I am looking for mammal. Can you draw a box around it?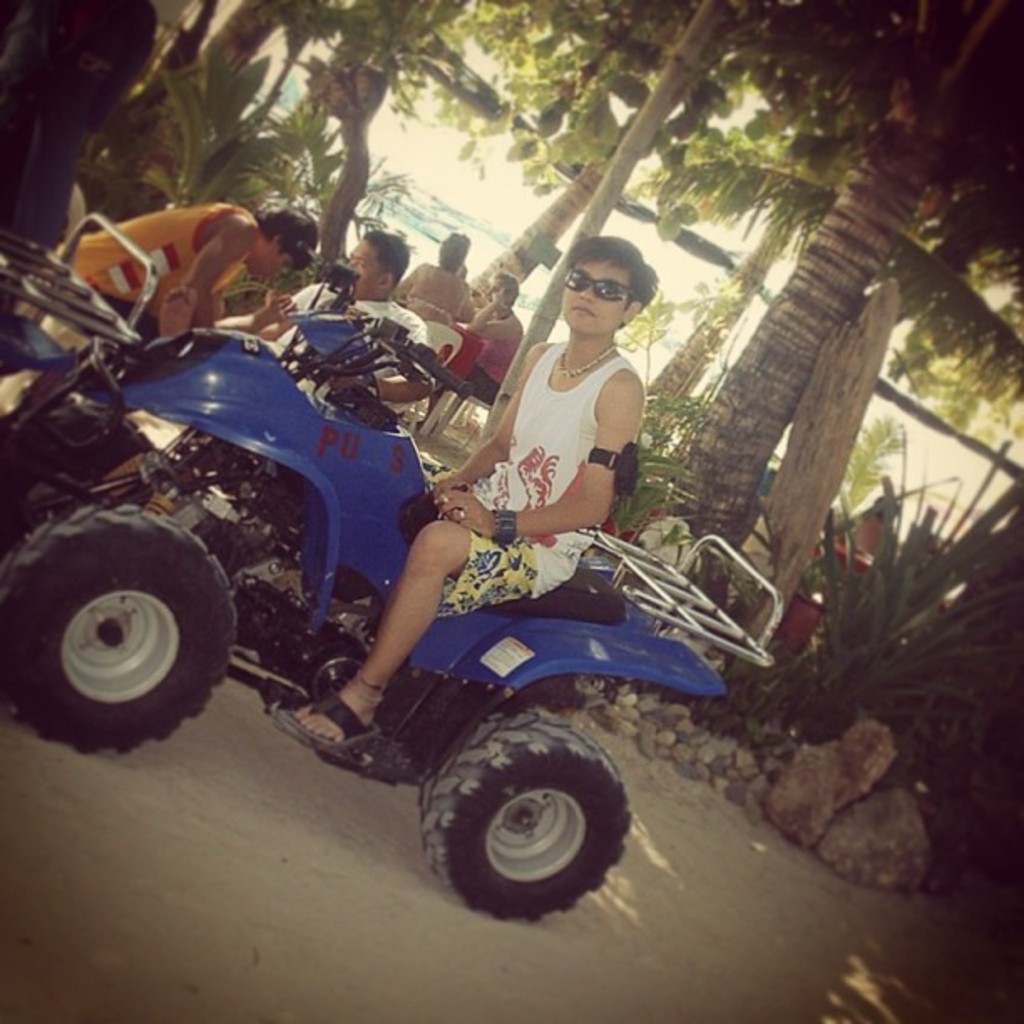
Sure, the bounding box is 291 226 659 738.
